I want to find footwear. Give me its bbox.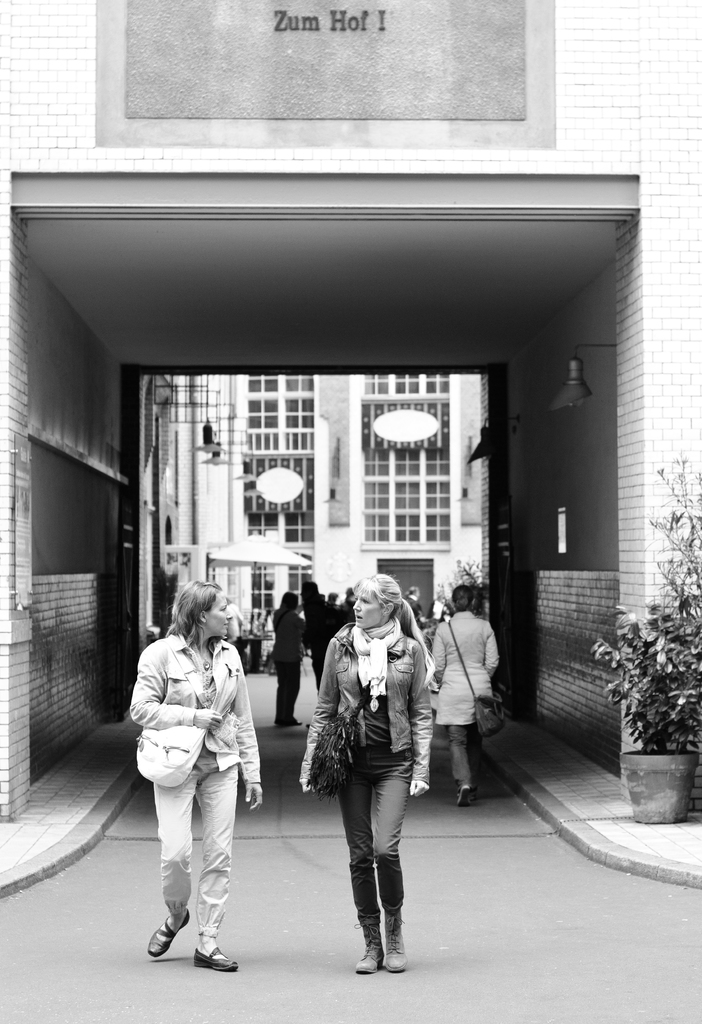
<bbox>376, 849, 407, 970</bbox>.
